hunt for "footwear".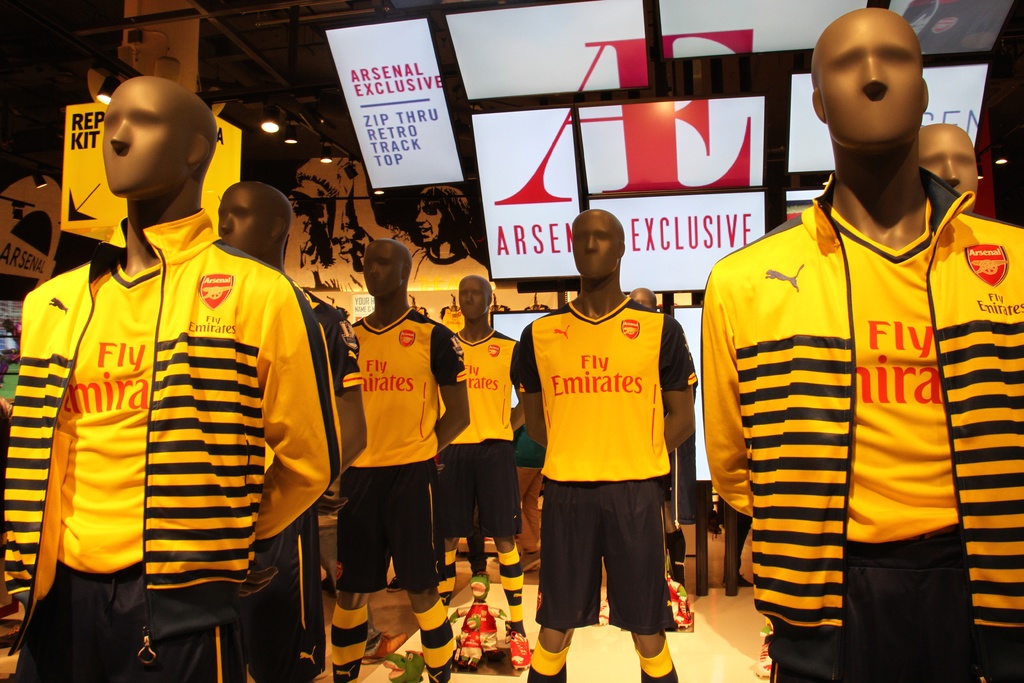
Hunted down at bbox=[358, 630, 410, 664].
